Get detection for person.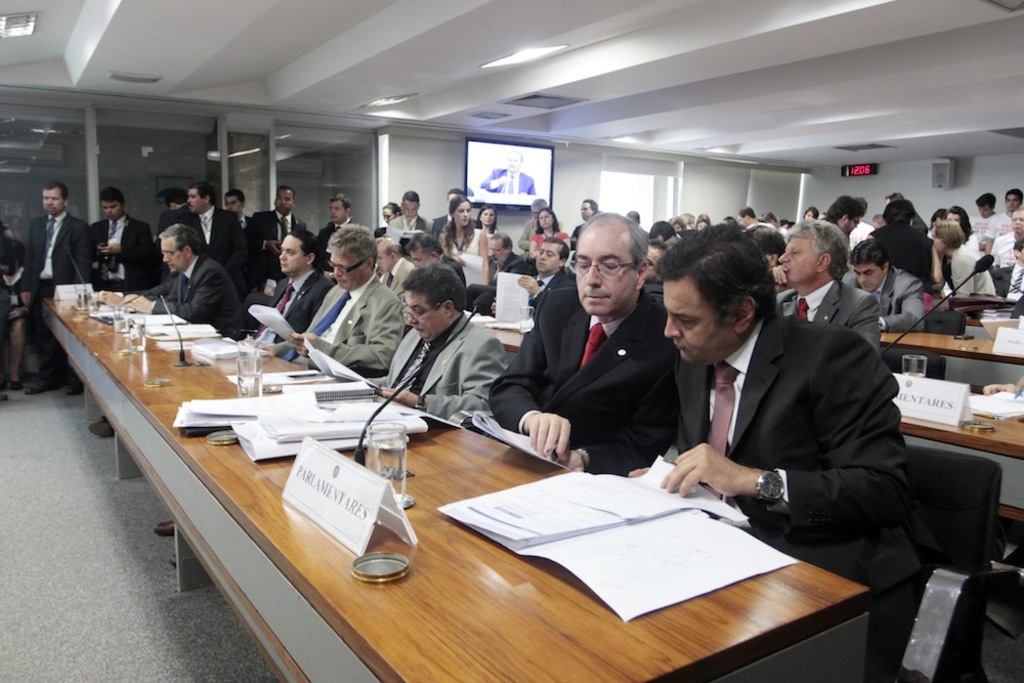
Detection: l=478, t=152, r=537, b=197.
